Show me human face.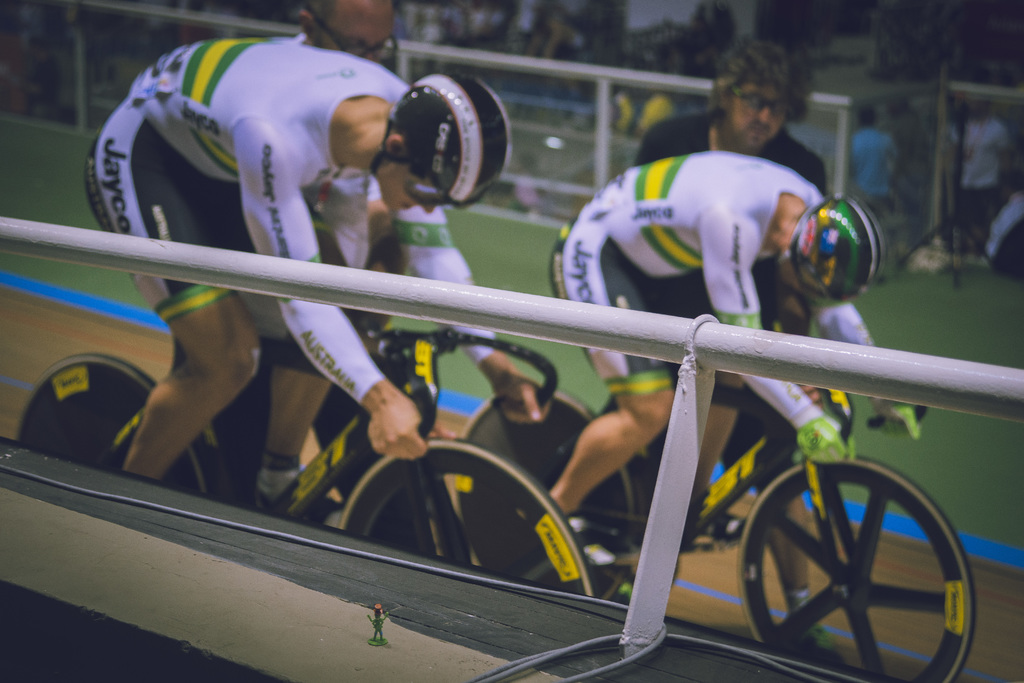
human face is here: crop(719, 77, 785, 154).
